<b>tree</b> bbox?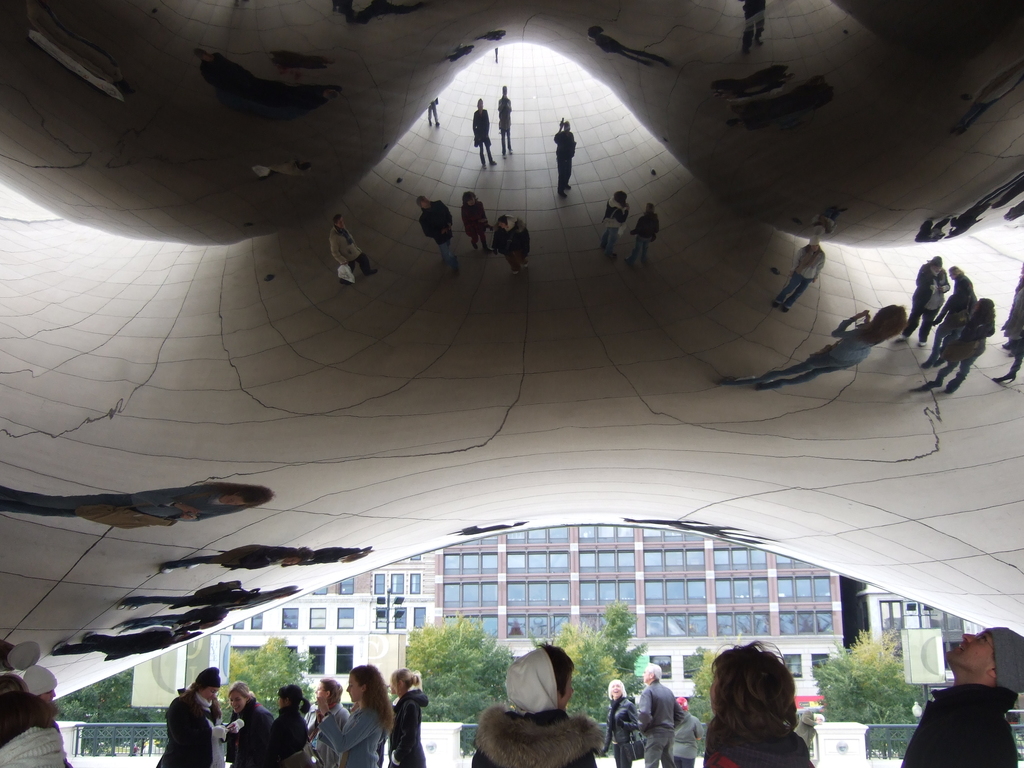
685:637:721:724
